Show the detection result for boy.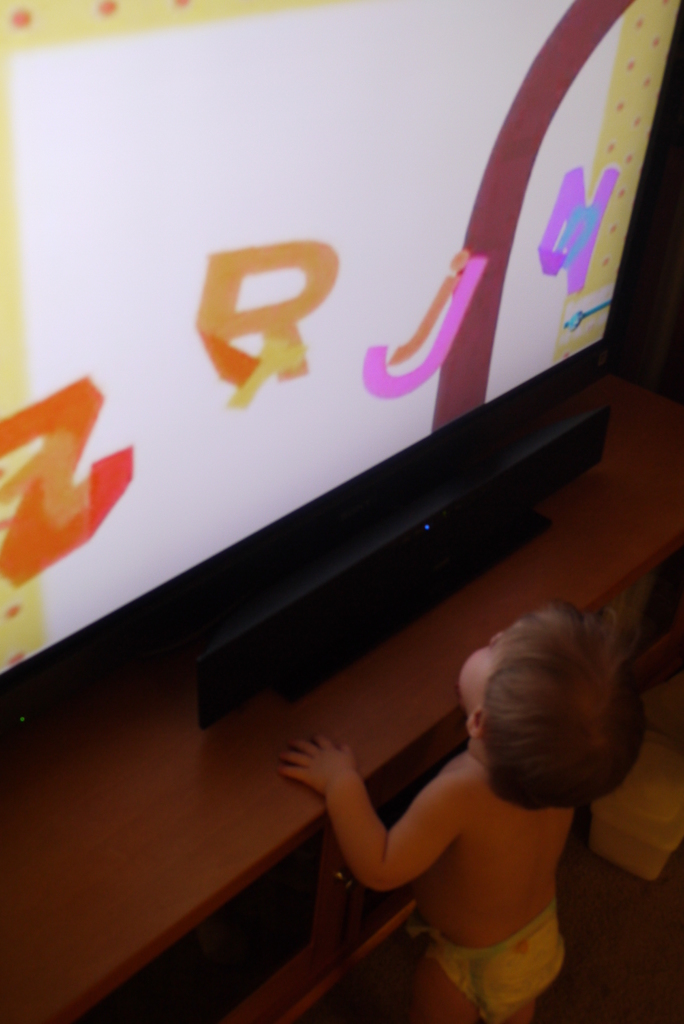
277/581/658/1021.
